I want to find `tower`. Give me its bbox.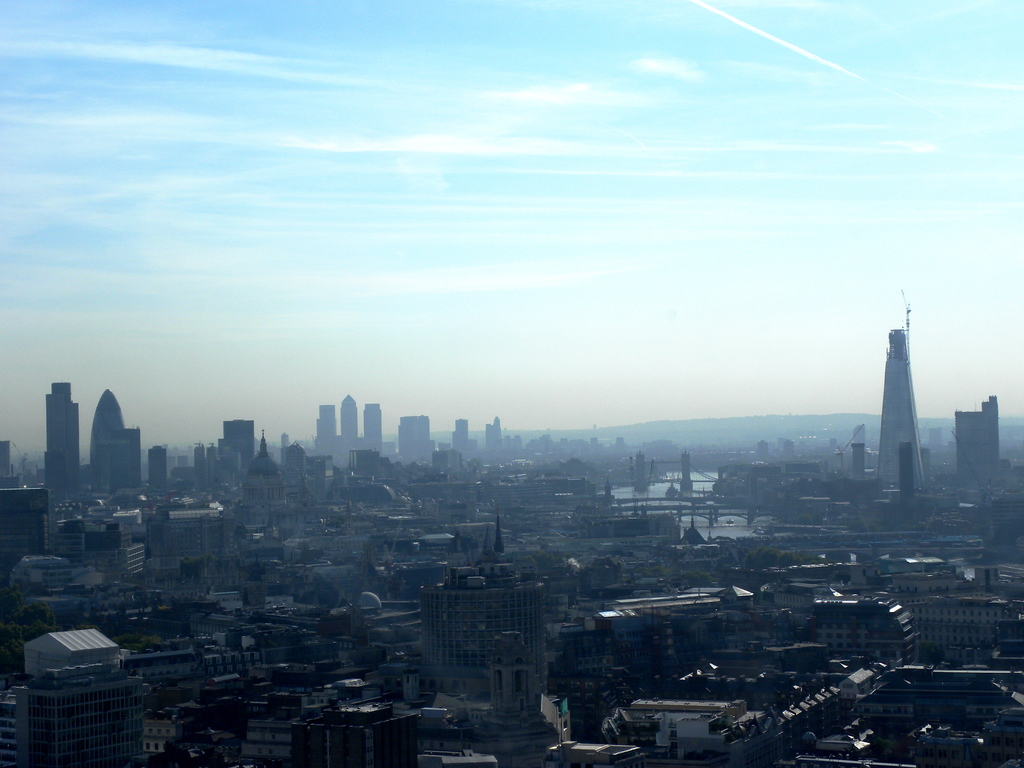
bbox(447, 416, 476, 454).
